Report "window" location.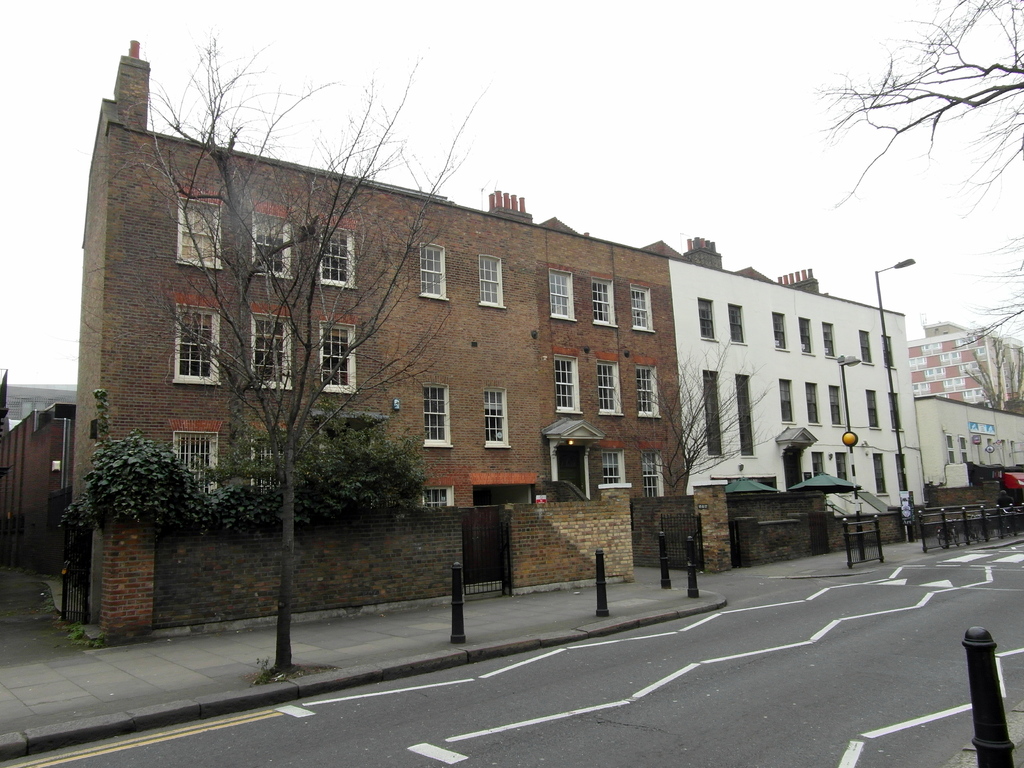
Report: (946,435,955,465).
